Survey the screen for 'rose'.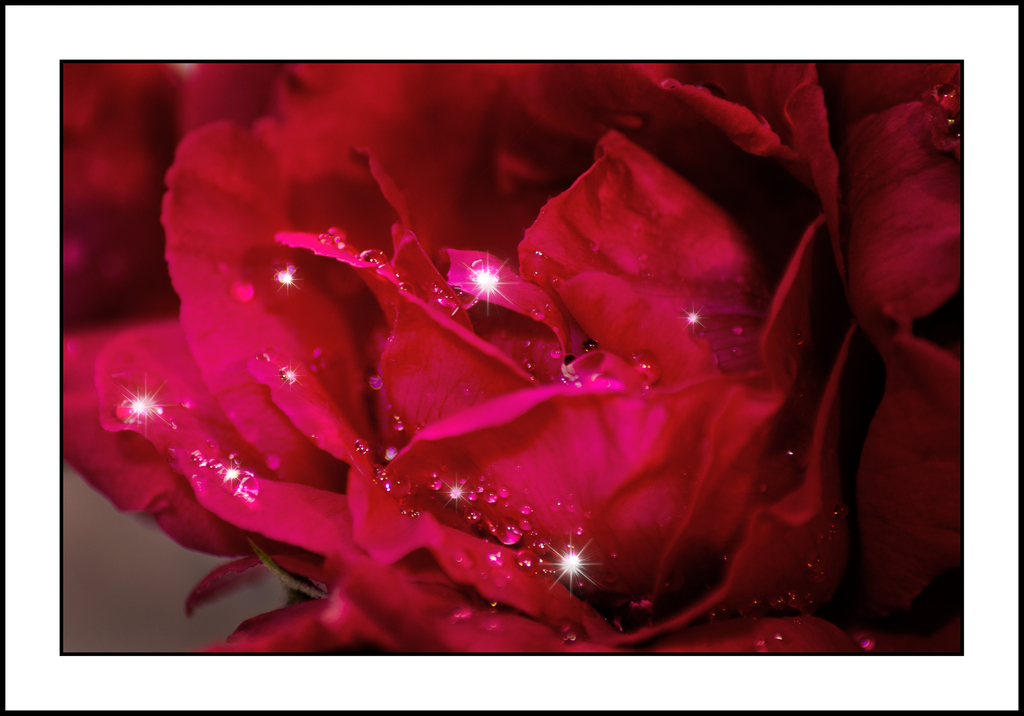
Survey found: {"left": 95, "top": 60, "right": 963, "bottom": 657}.
